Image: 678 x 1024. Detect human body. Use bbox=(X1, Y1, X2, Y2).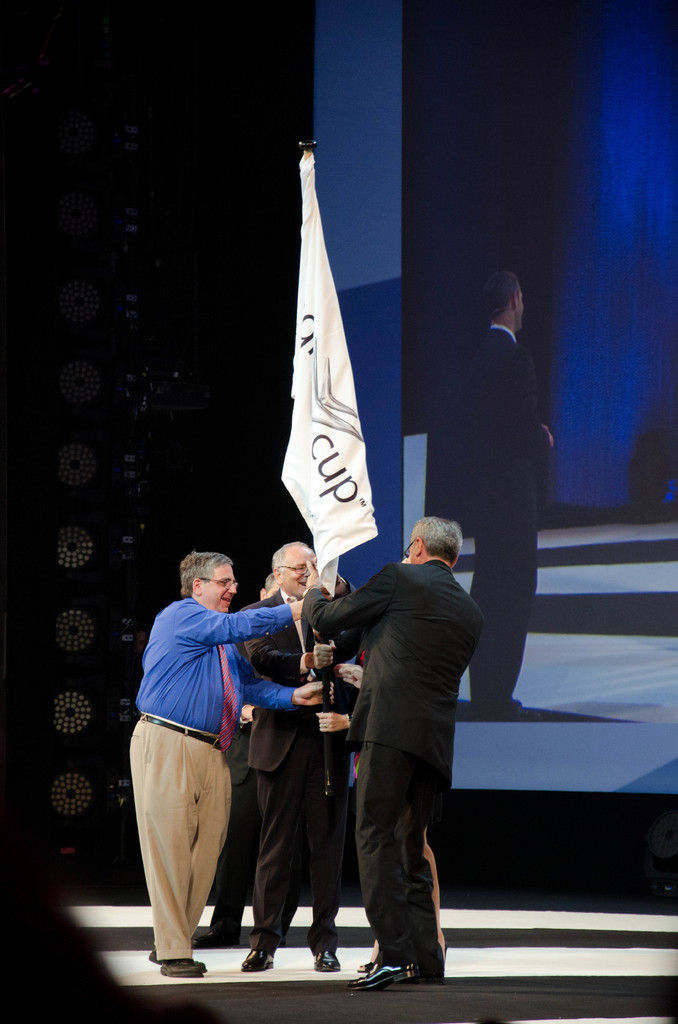
bbox=(197, 570, 269, 949).
